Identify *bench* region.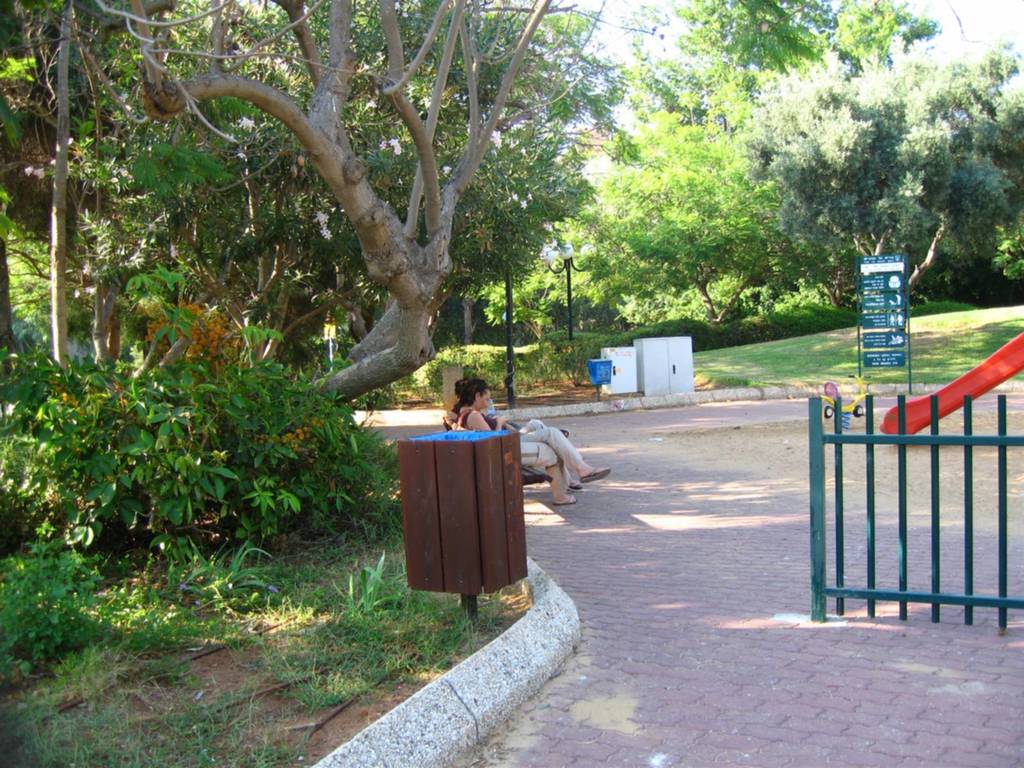
Region: <box>447,419,555,487</box>.
